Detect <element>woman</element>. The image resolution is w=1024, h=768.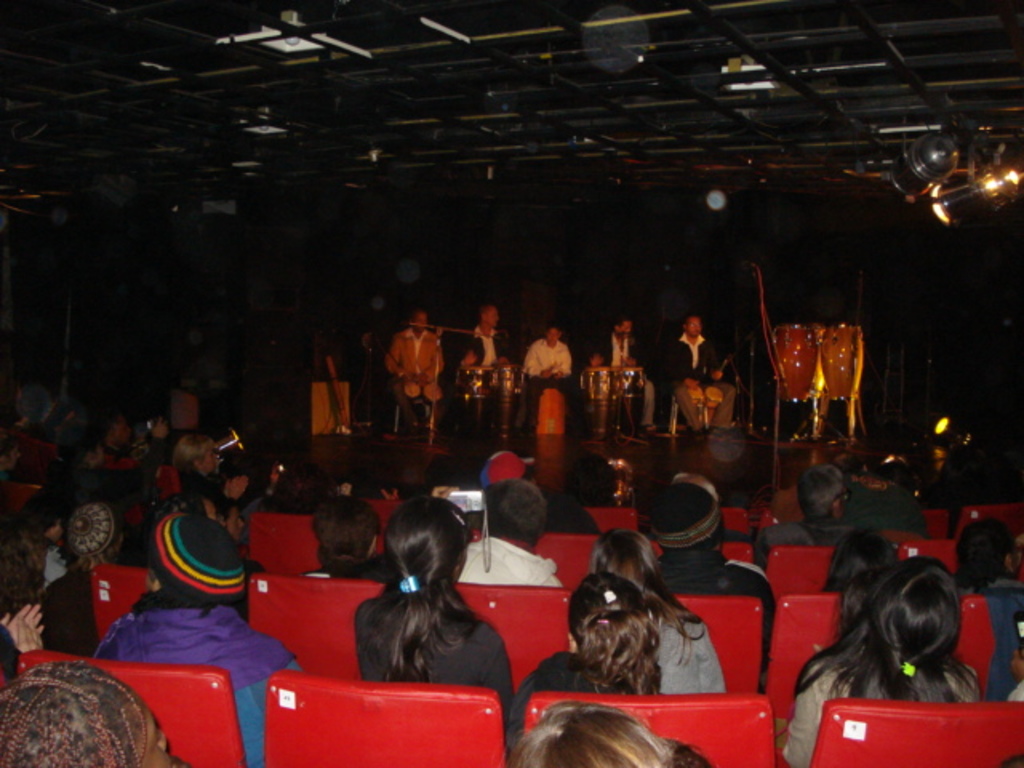
(left=94, top=509, right=299, bottom=766).
